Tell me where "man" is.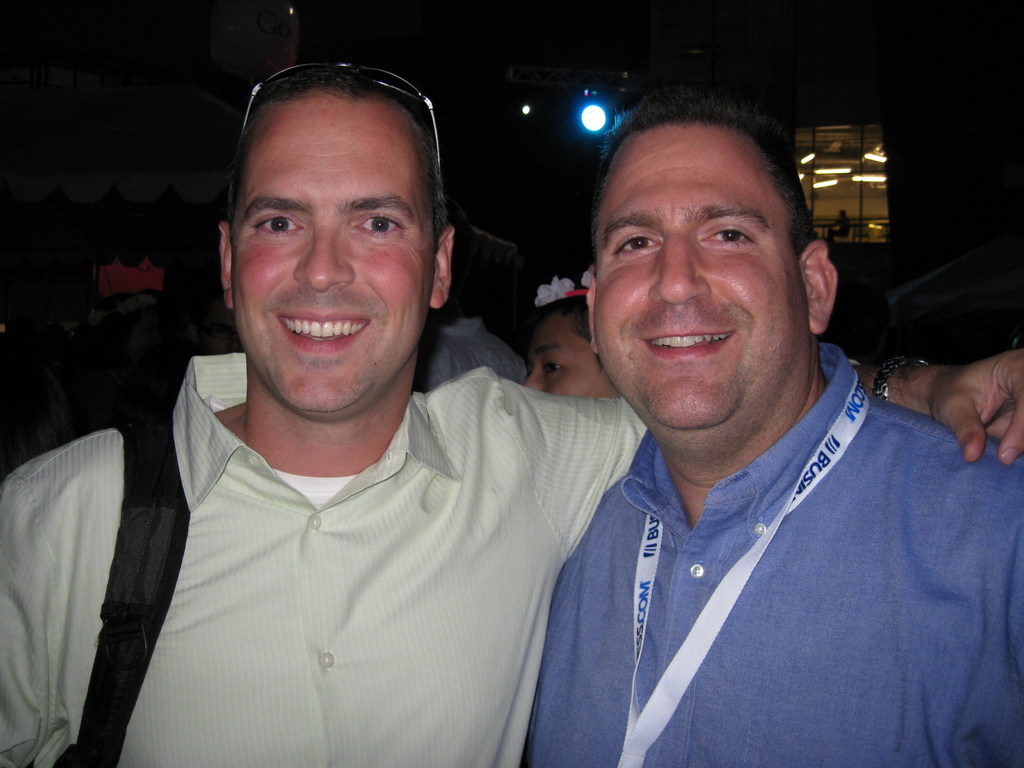
"man" is at {"left": 511, "top": 88, "right": 1023, "bottom": 767}.
